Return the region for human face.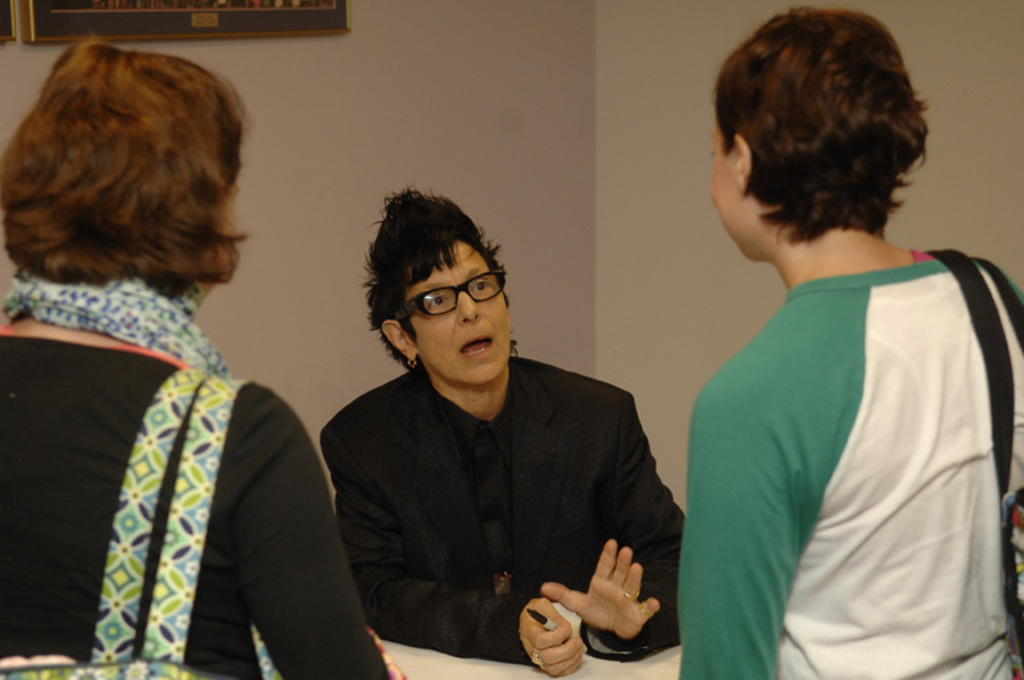
locate(708, 117, 741, 256).
